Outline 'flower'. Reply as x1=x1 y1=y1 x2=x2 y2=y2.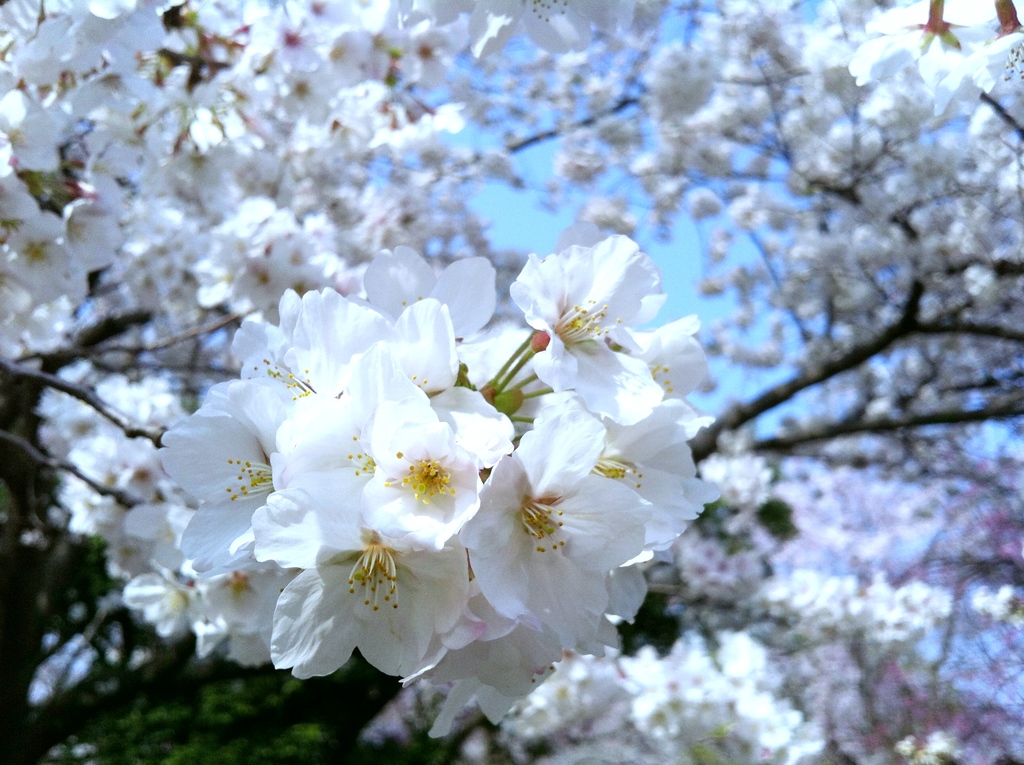
x1=499 y1=234 x2=668 y2=397.
